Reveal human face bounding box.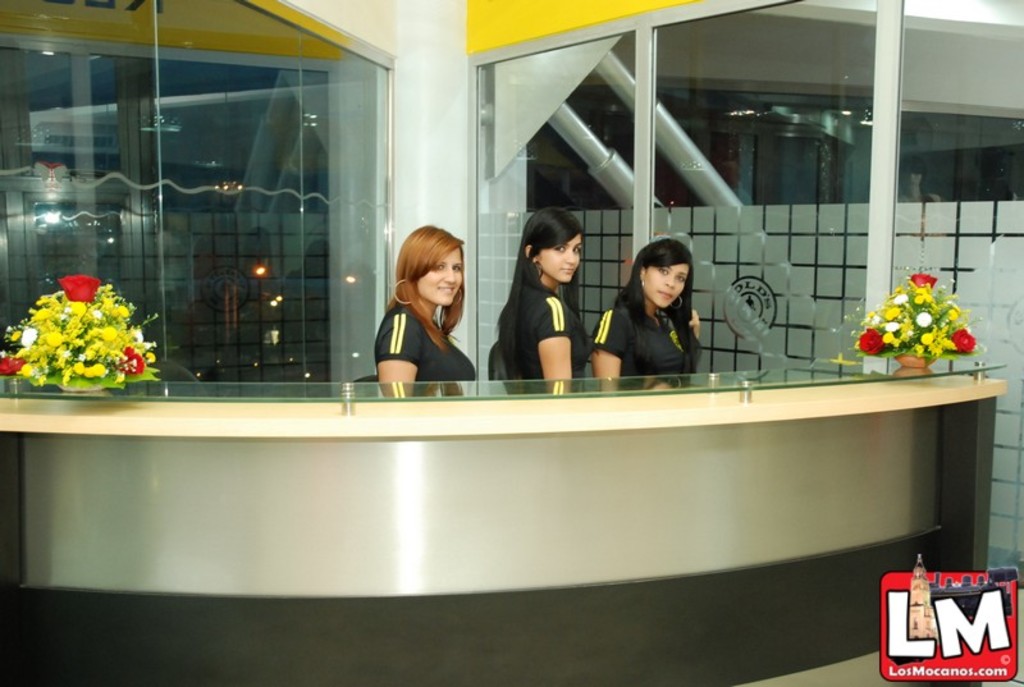
Revealed: {"left": 412, "top": 251, "right": 462, "bottom": 303}.
